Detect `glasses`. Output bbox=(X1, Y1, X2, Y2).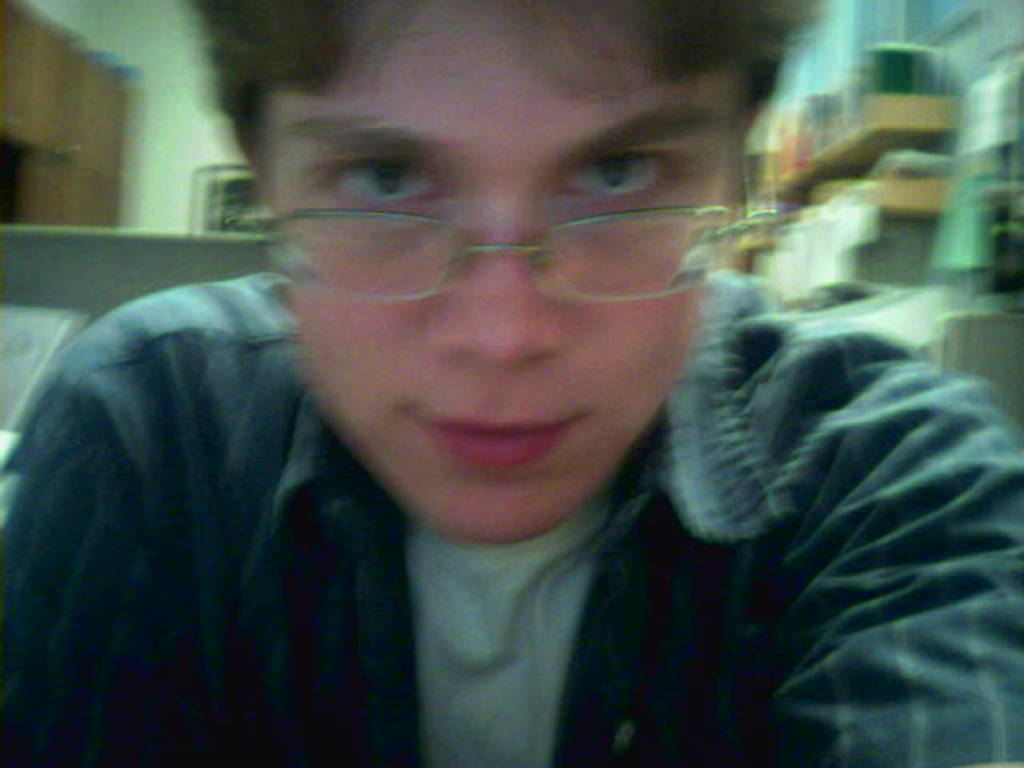
bbox=(259, 123, 754, 333).
